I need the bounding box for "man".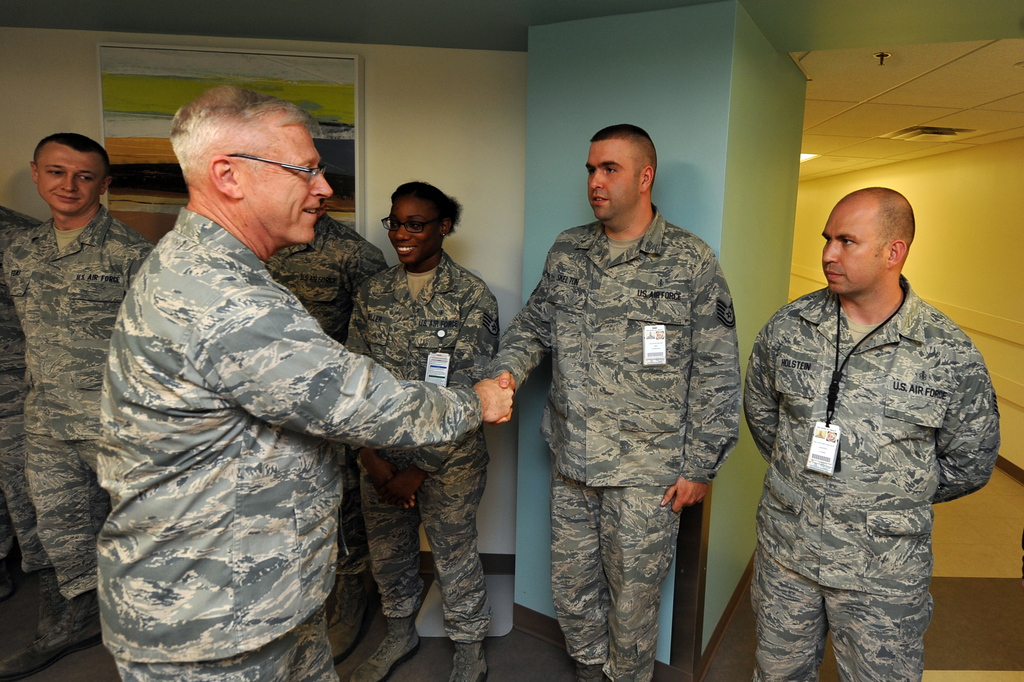
Here it is: 0,204,66,638.
